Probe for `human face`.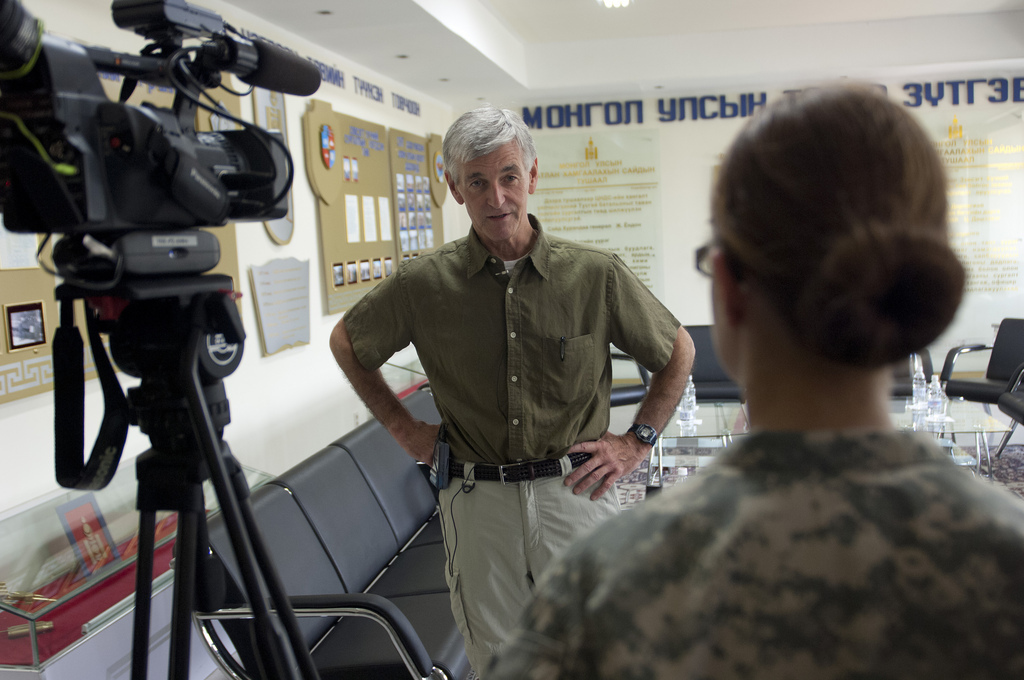
Probe result: (left=463, top=151, right=527, bottom=238).
